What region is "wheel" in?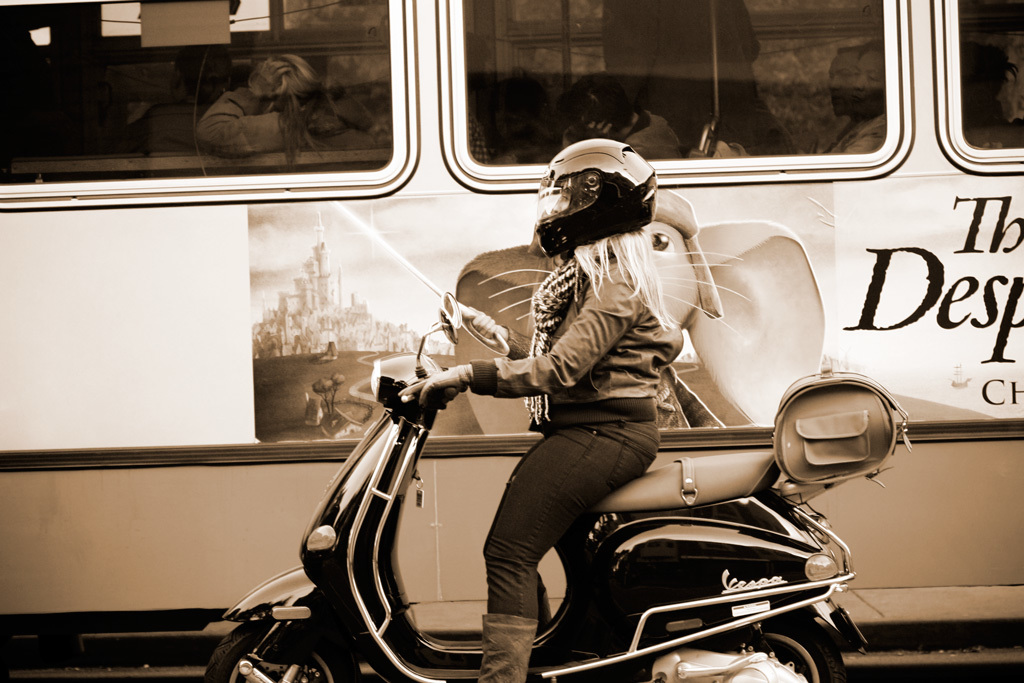
[left=202, top=628, right=363, bottom=682].
